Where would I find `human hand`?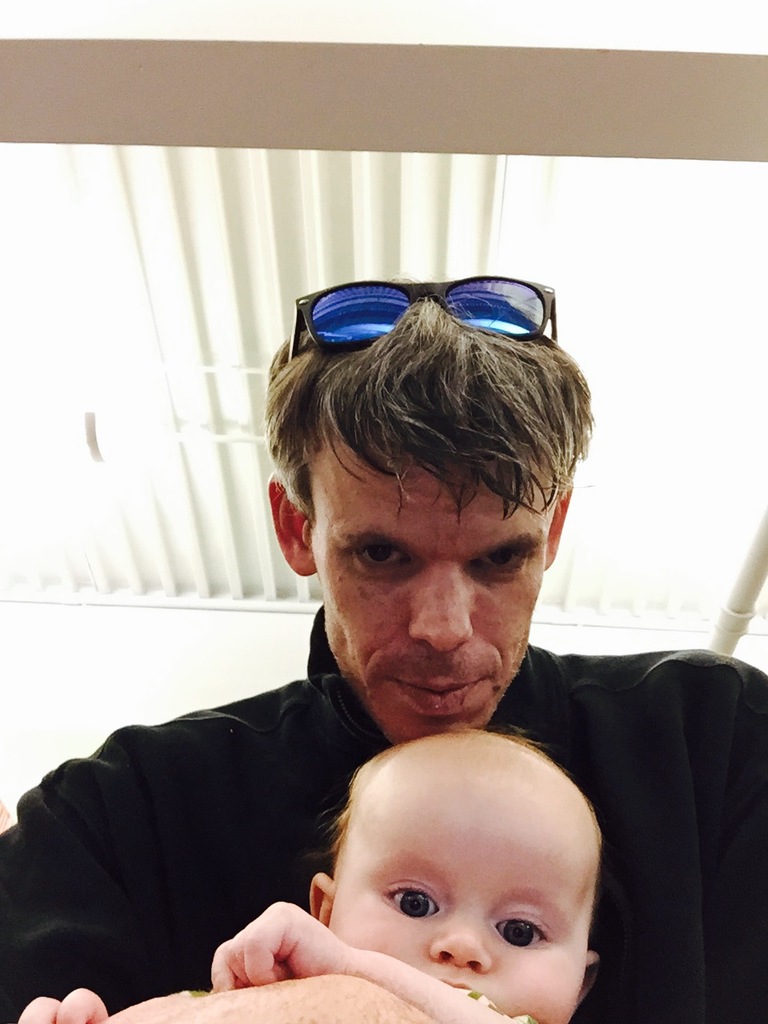
At Rect(14, 982, 106, 1023).
